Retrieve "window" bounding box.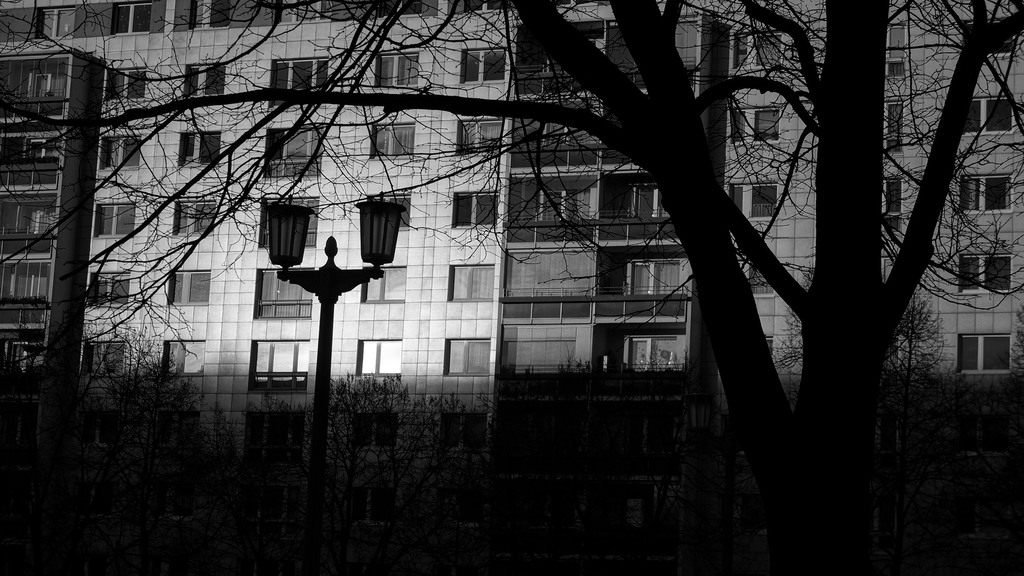
Bounding box: l=100, t=140, r=138, b=168.
